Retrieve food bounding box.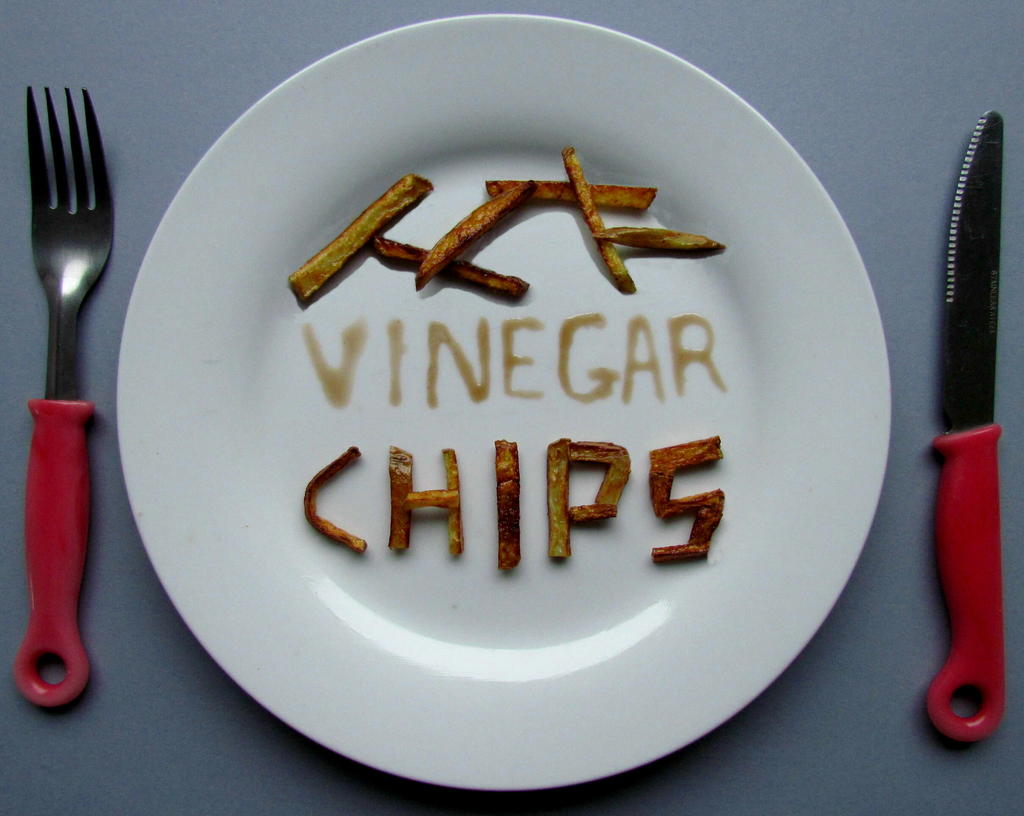
Bounding box: 302, 441, 367, 557.
